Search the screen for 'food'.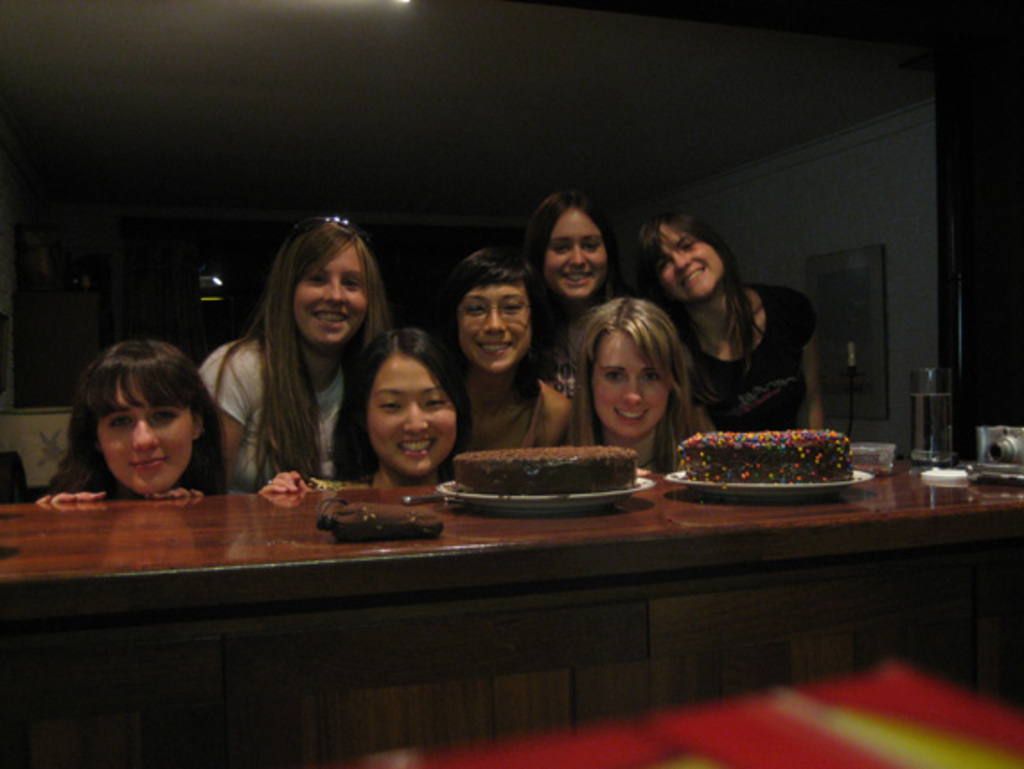
Found at box=[449, 440, 643, 498].
